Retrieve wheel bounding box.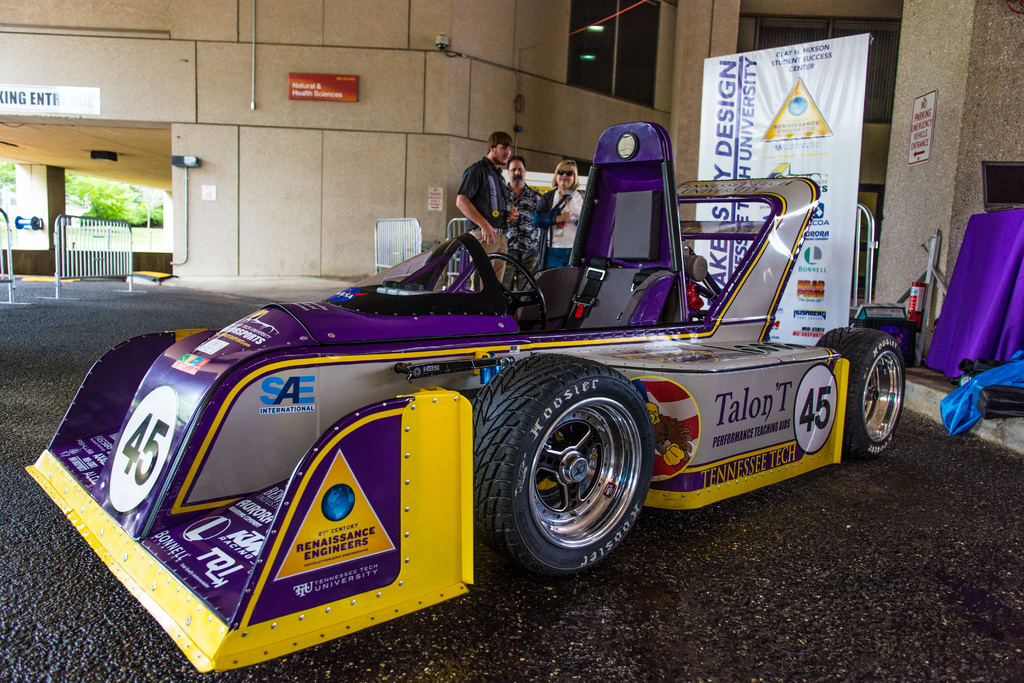
Bounding box: box(476, 255, 546, 330).
